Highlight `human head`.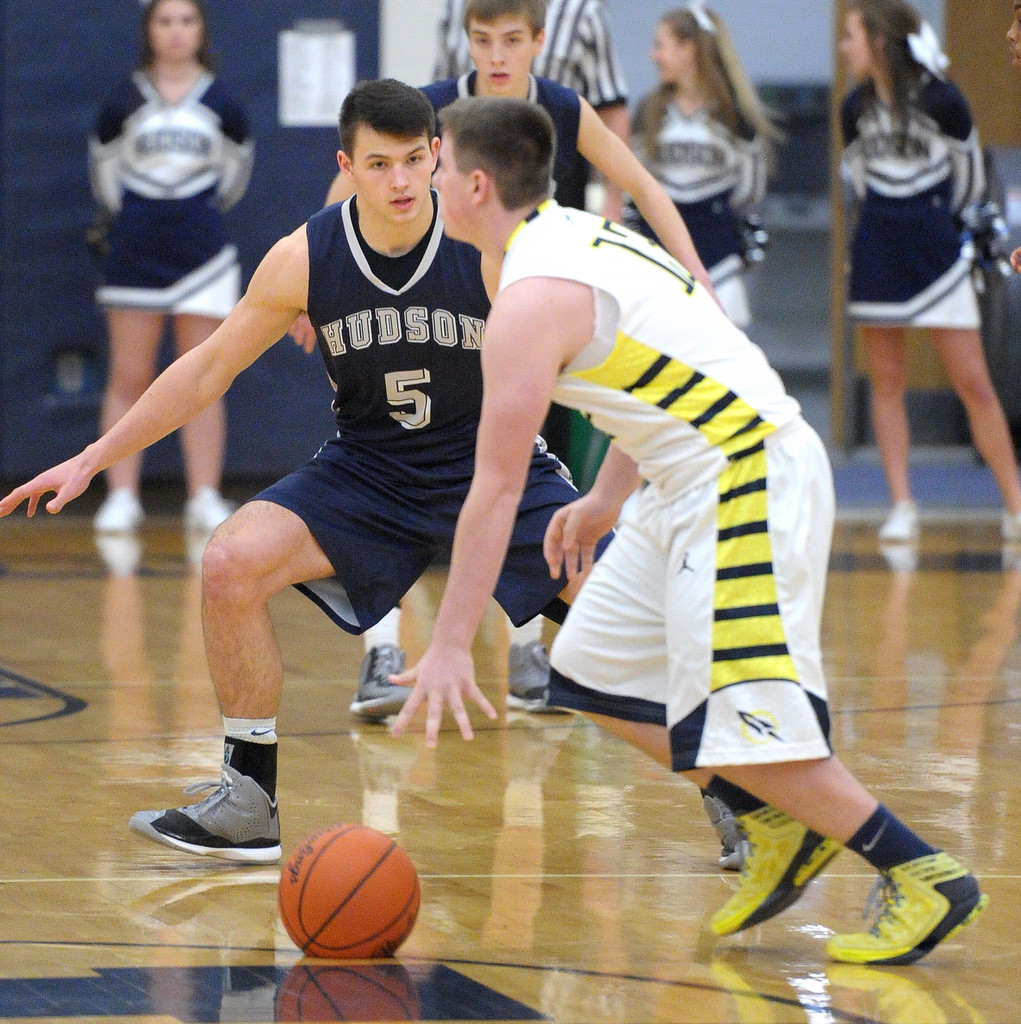
Highlighted region: region(143, 0, 208, 66).
